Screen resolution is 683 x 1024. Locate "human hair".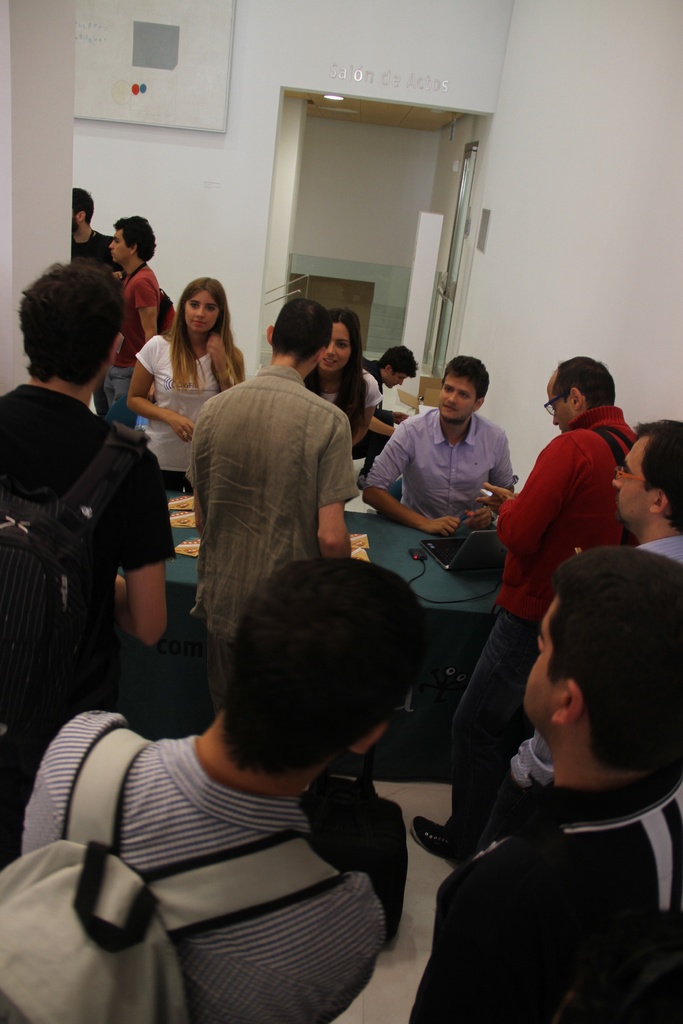
rect(19, 259, 125, 388).
